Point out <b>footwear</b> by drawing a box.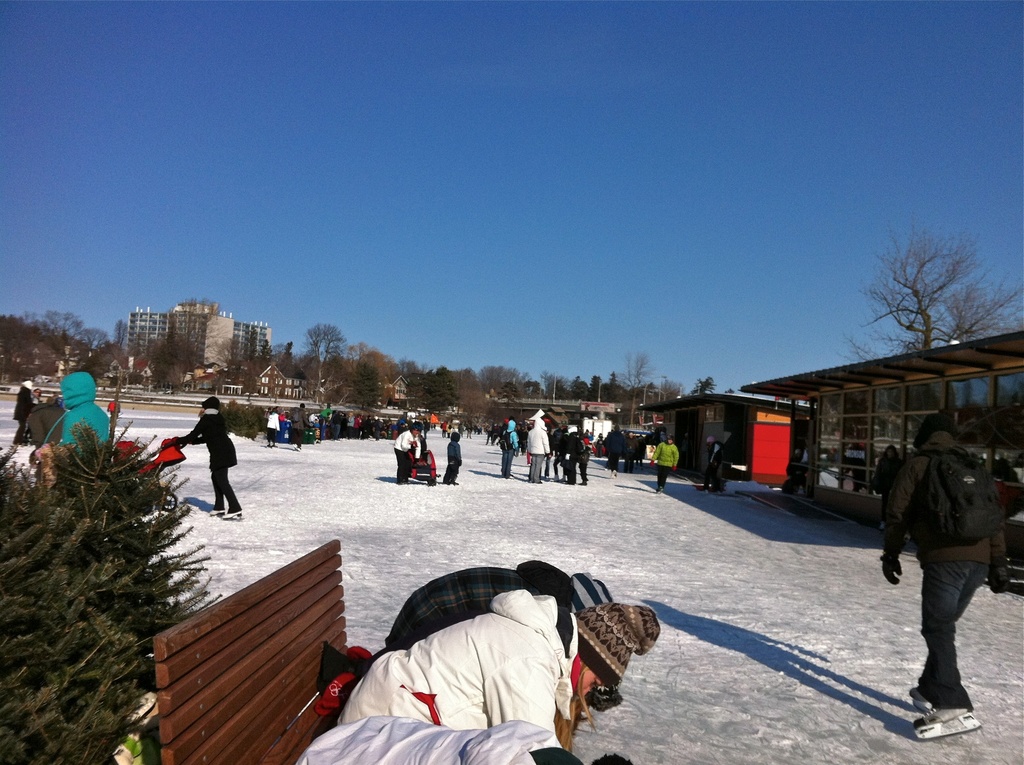
(911,690,938,720).
